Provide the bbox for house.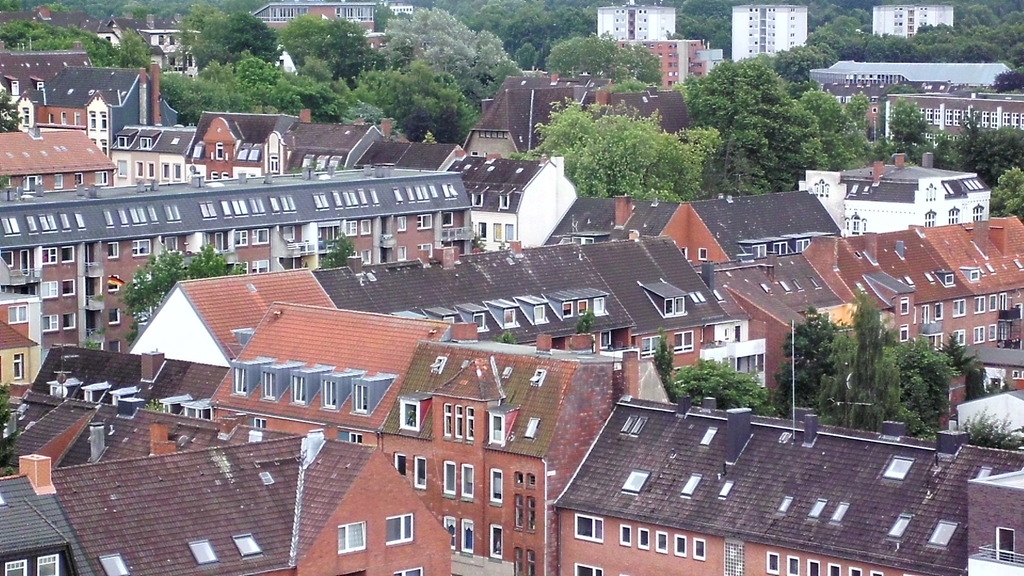
crop(43, 58, 145, 162).
